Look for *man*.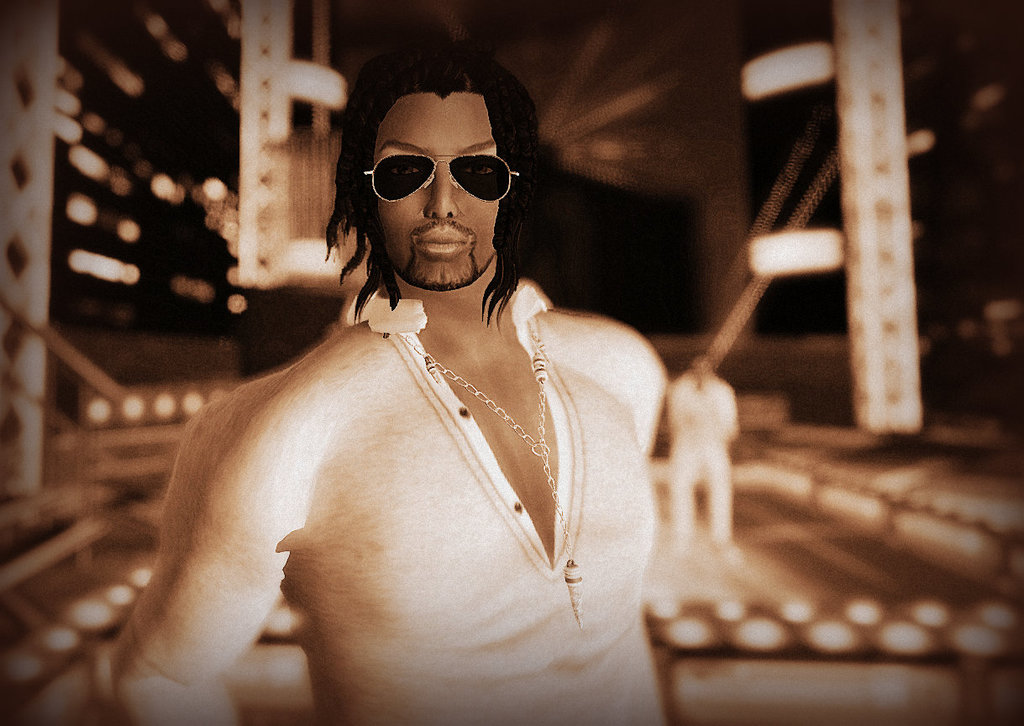
Found: [100, 40, 710, 698].
